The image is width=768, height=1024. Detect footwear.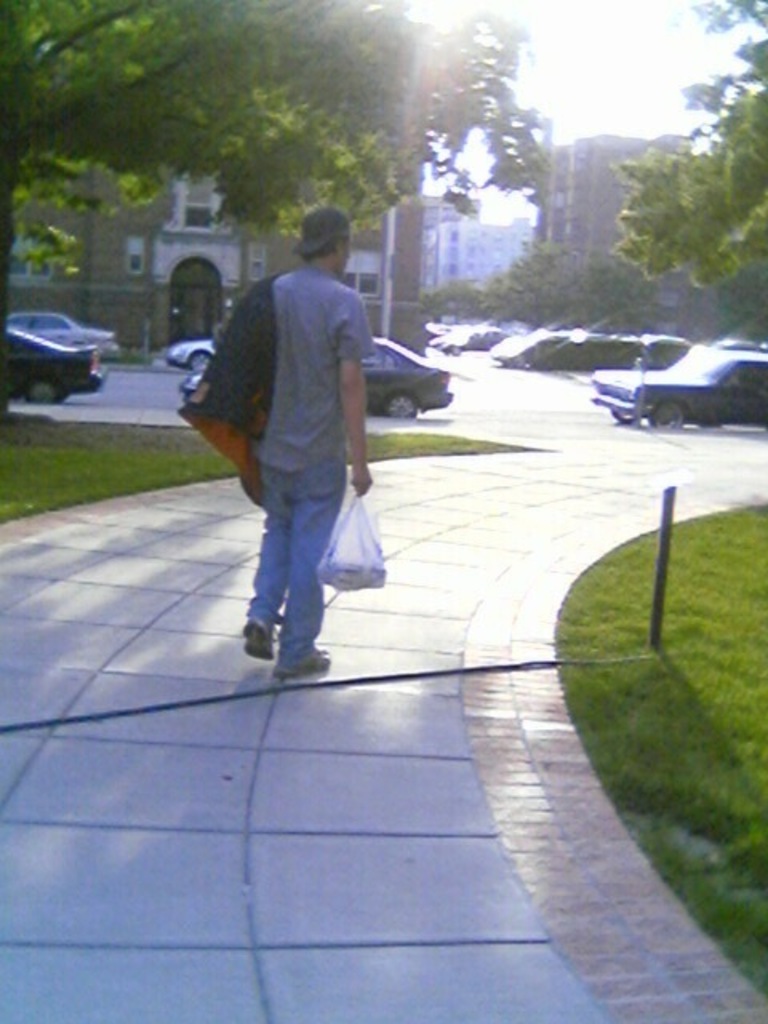
Detection: l=274, t=643, r=331, b=677.
